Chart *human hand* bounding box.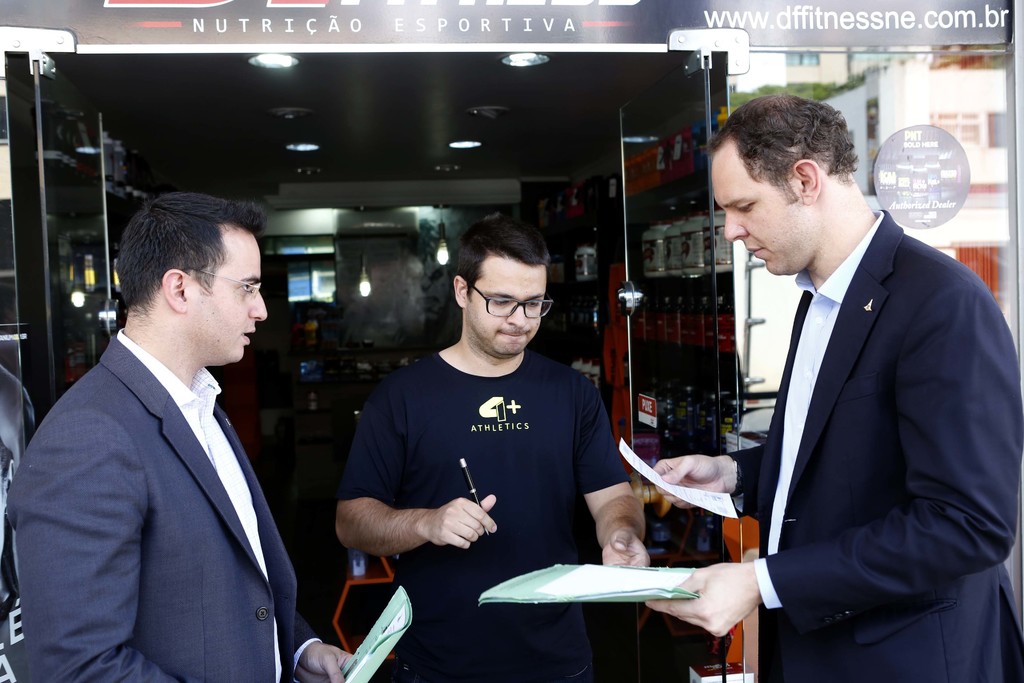
Charted: box=[600, 528, 653, 566].
